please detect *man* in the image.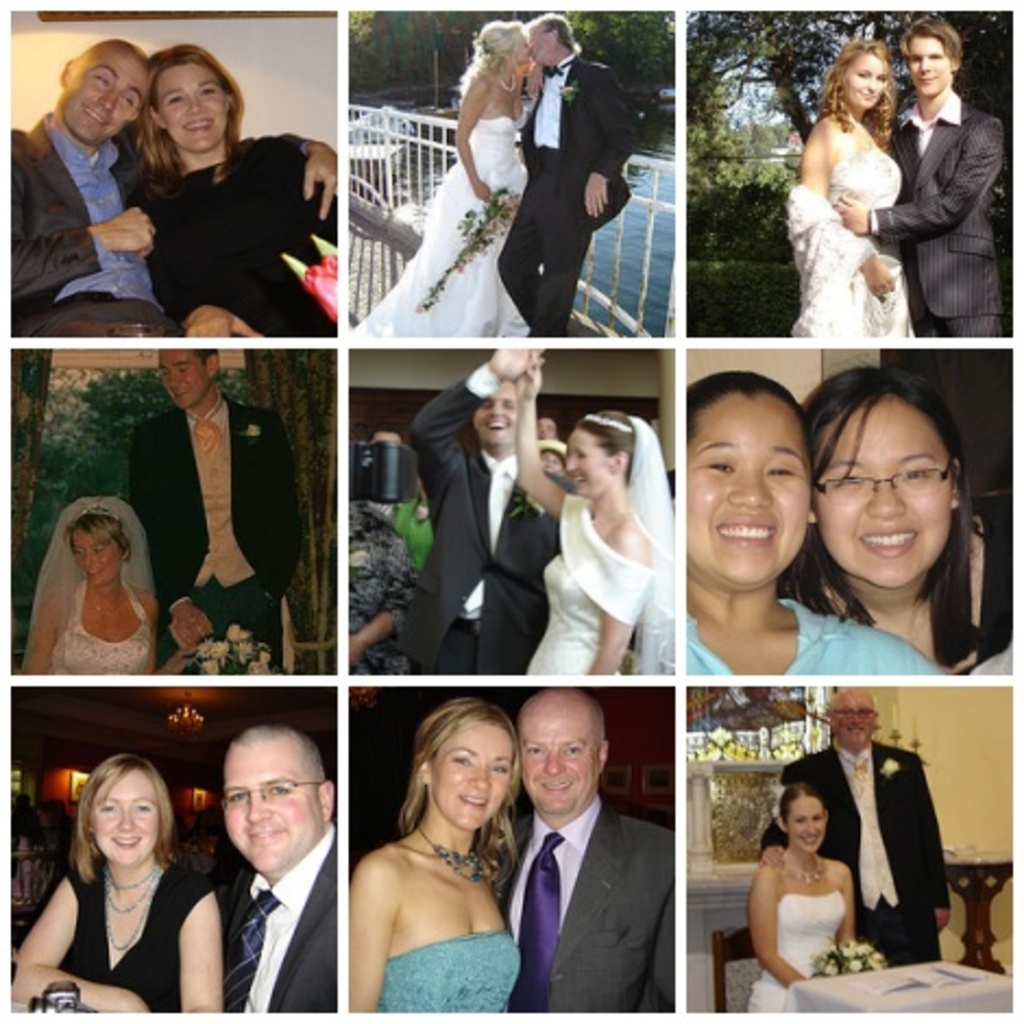
bbox(124, 346, 309, 682).
